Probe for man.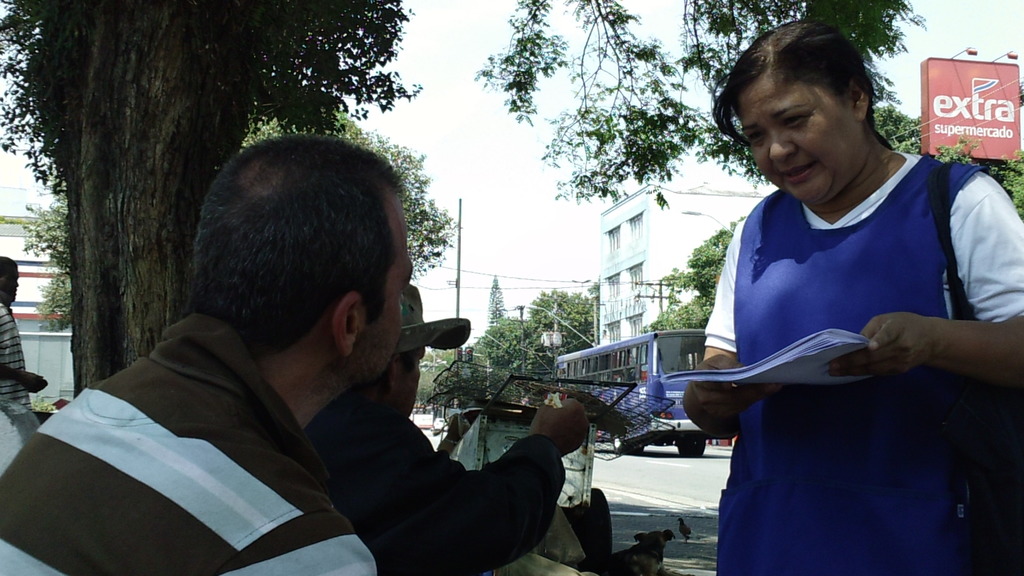
Probe result: 0,127,410,575.
